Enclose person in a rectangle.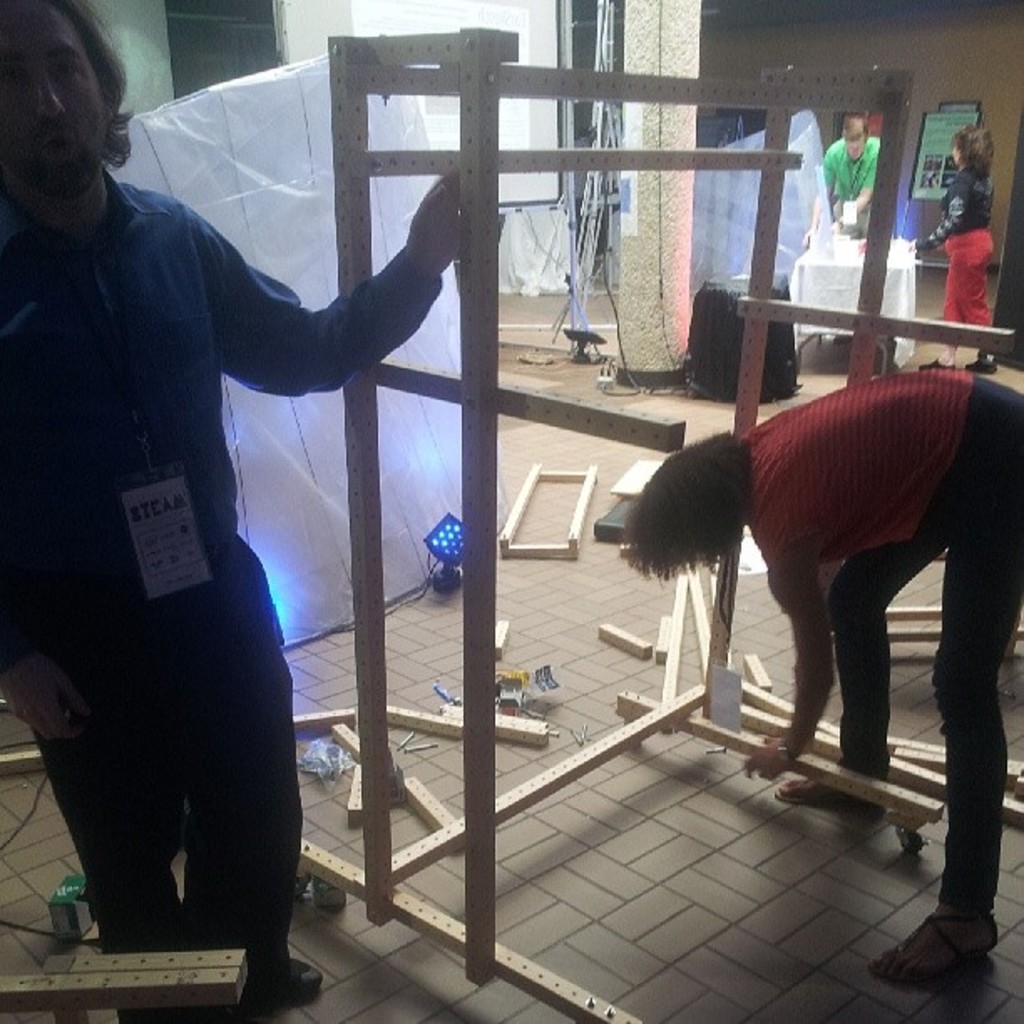
x1=905 y1=120 x2=994 y2=365.
